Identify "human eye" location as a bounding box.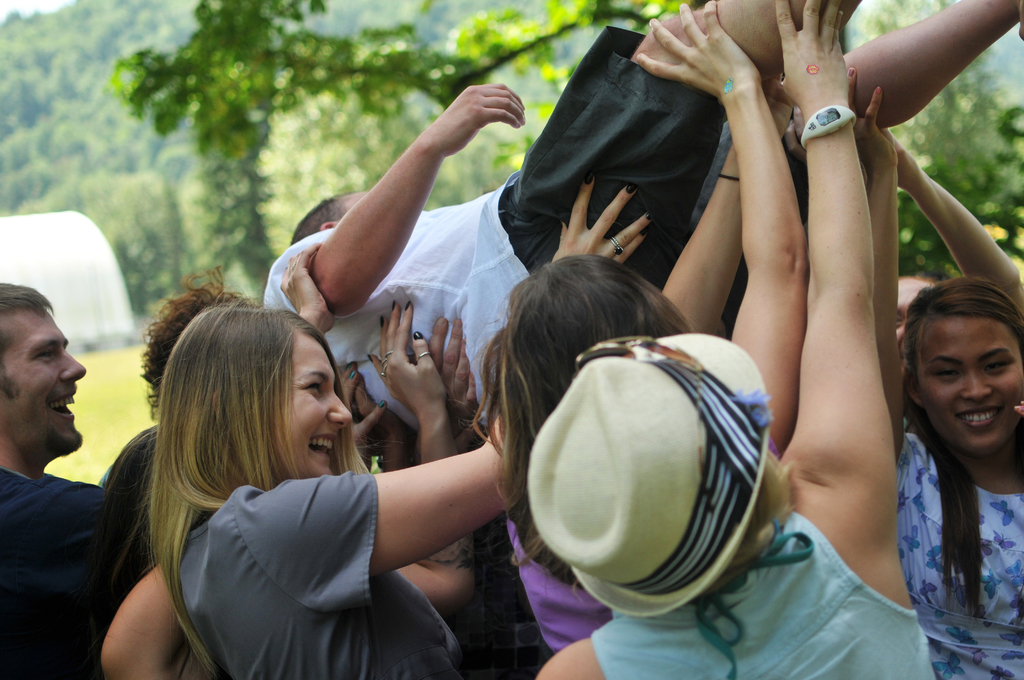
305:373:328:398.
